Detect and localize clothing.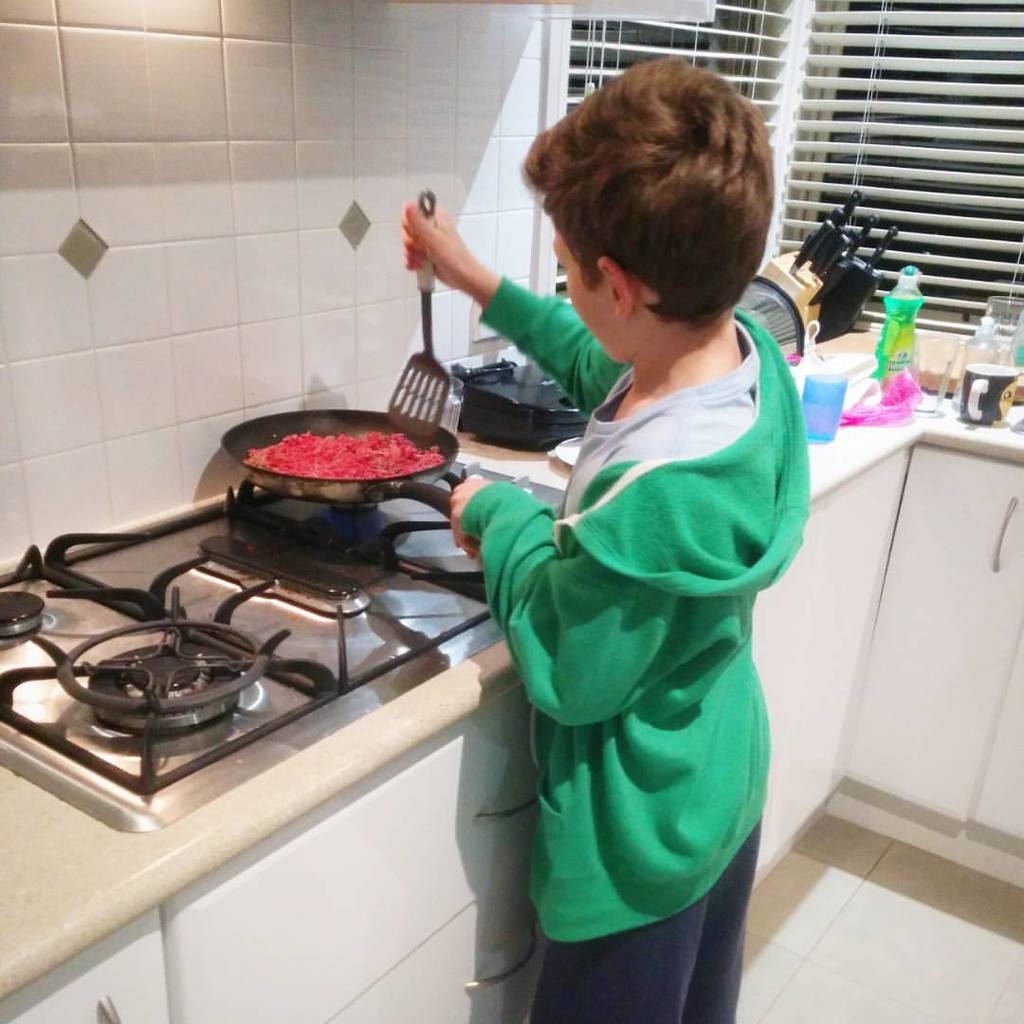
Localized at pyautogui.locateOnScreen(471, 225, 811, 1023).
